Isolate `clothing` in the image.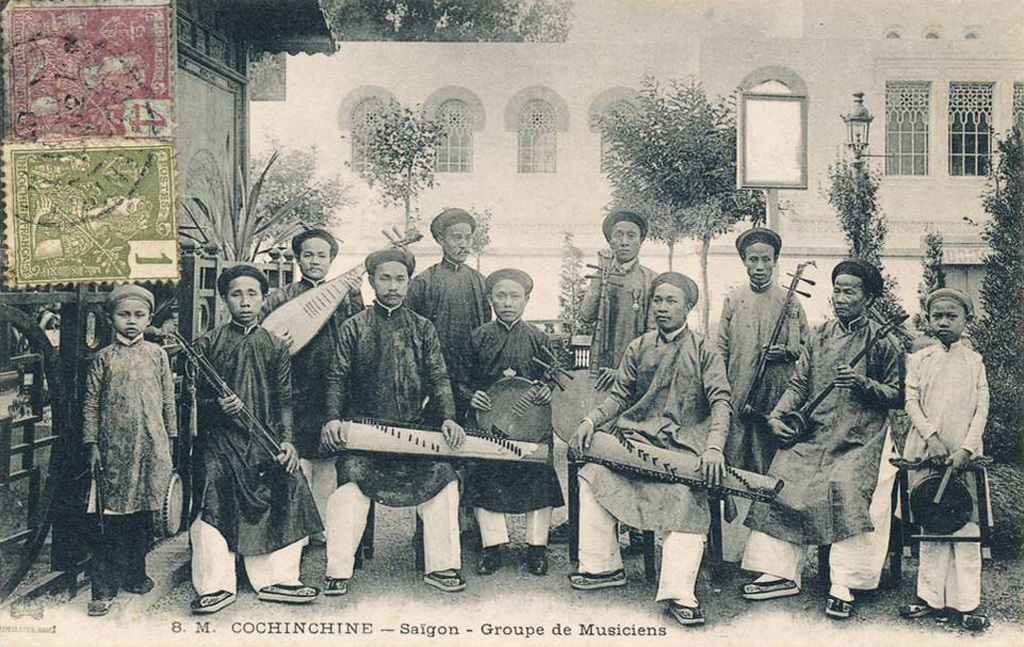
Isolated region: bbox=[407, 255, 491, 532].
